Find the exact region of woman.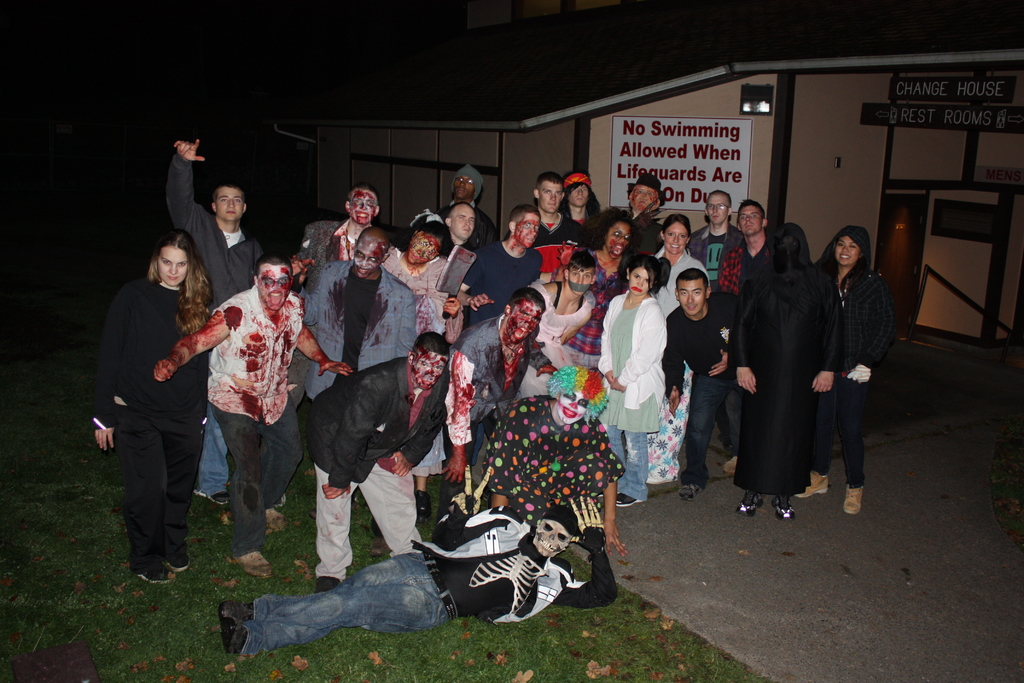
Exact region: <region>815, 227, 879, 512</region>.
